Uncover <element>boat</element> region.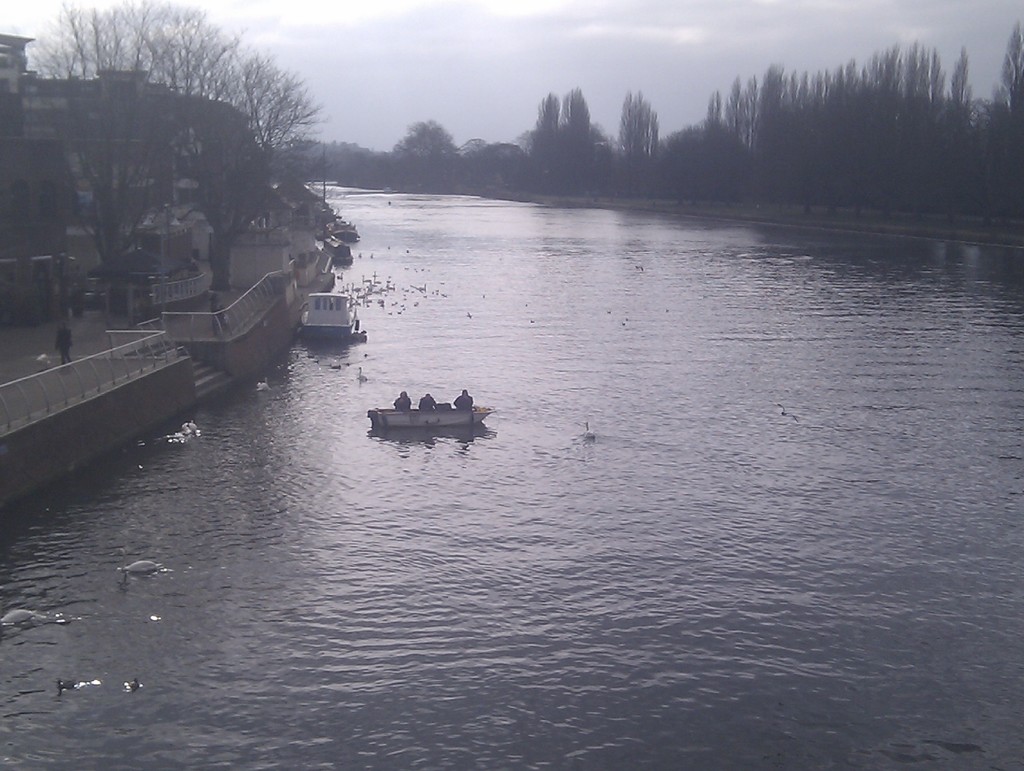
Uncovered: (367, 400, 499, 428).
